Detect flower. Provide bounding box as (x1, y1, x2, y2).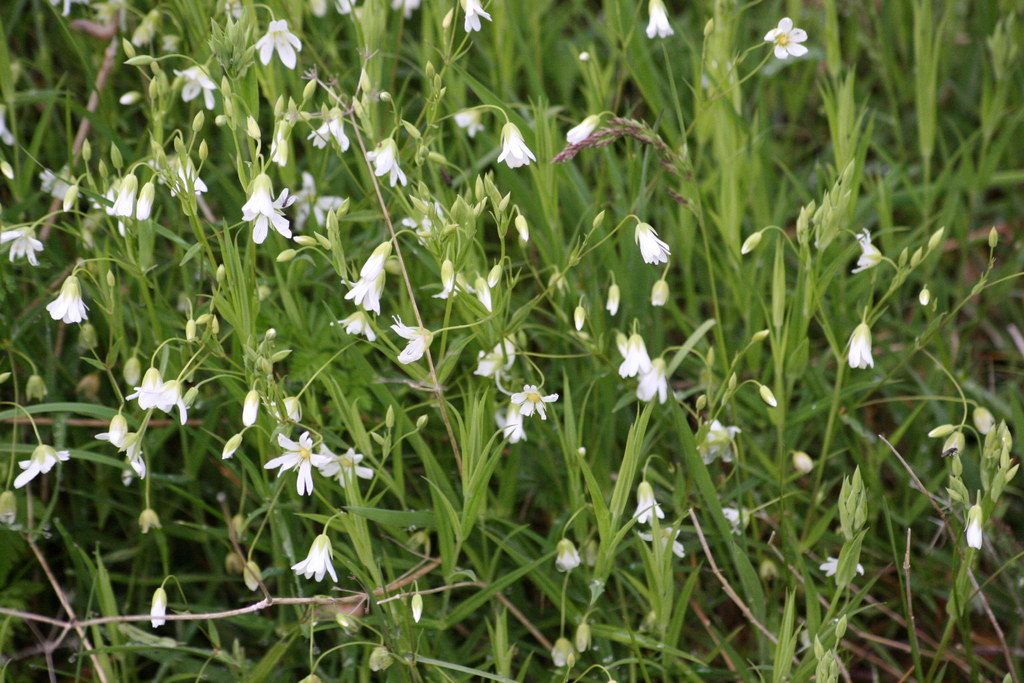
(452, 107, 489, 137).
